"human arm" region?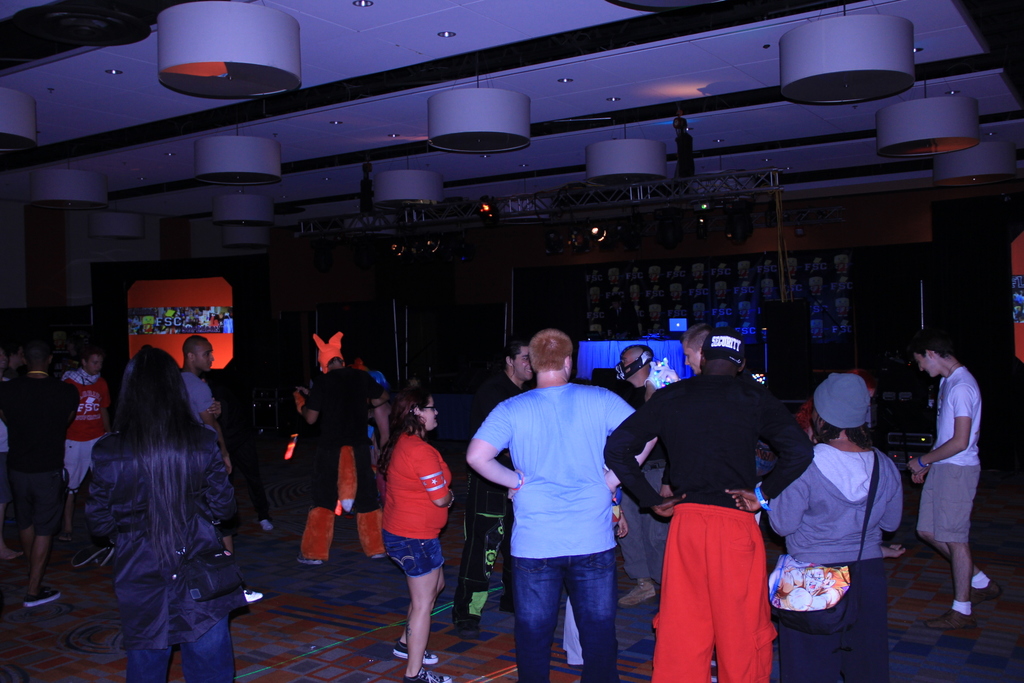
region(189, 379, 218, 420)
